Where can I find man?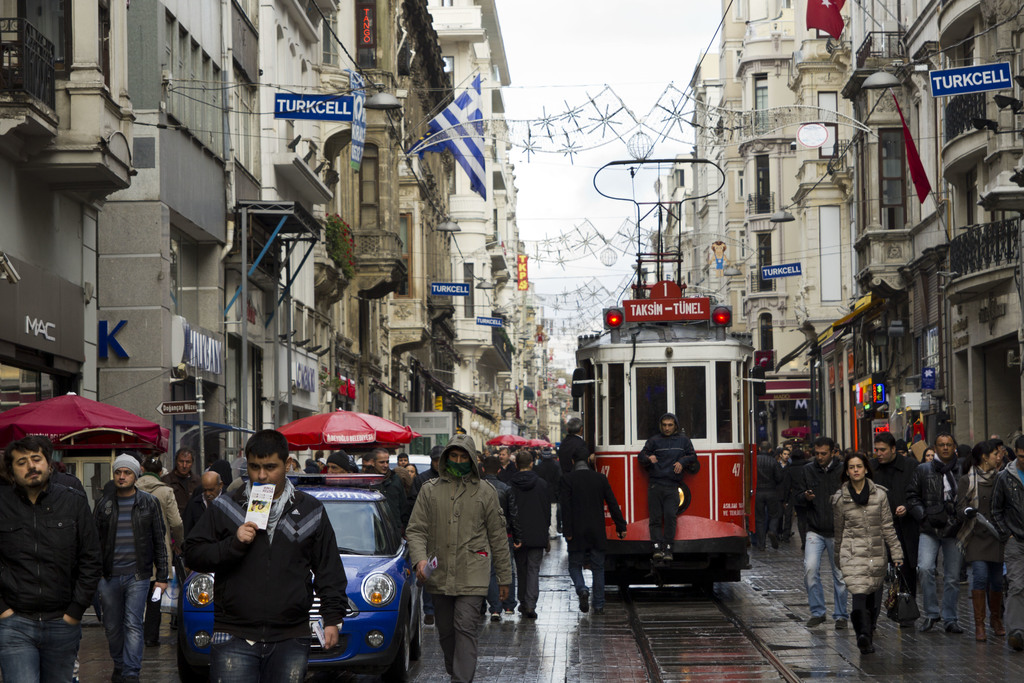
You can find it at 179 424 351 682.
